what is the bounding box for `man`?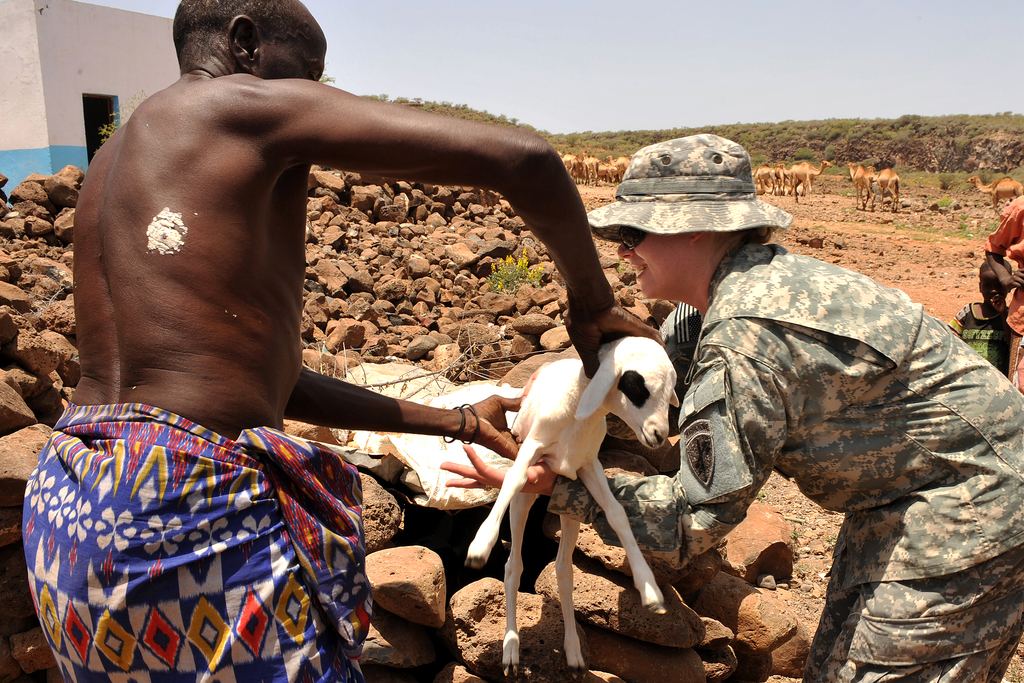
990,197,1023,386.
